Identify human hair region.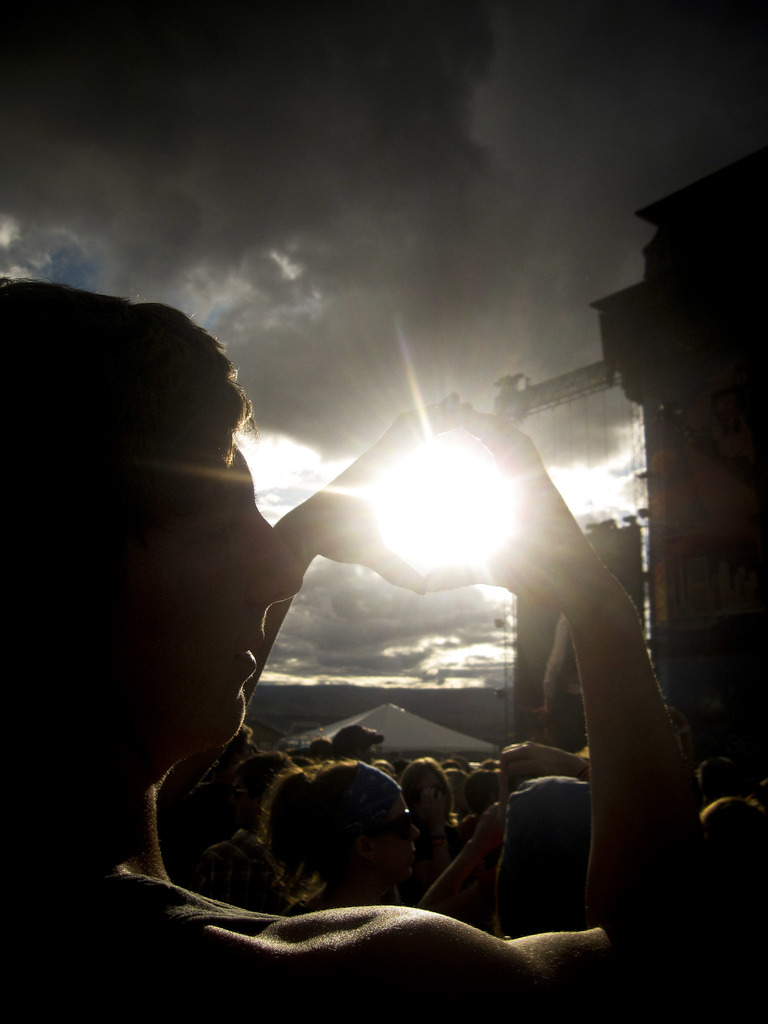
Region: 692/756/737/793.
